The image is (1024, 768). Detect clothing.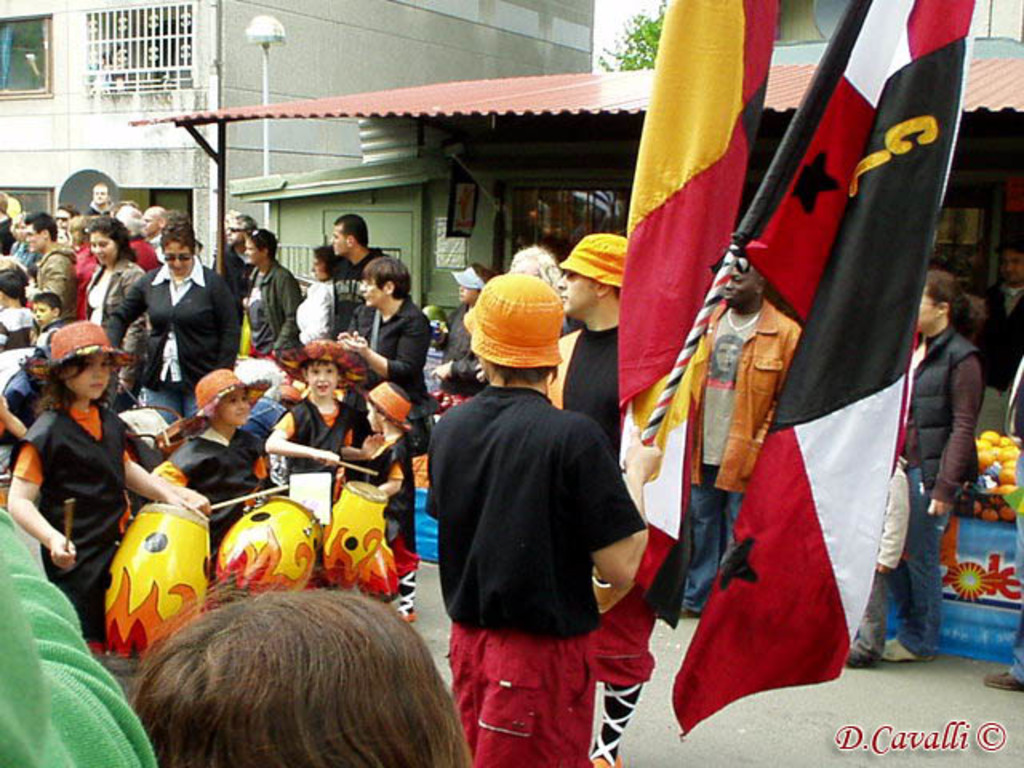
Detection: region(331, 254, 374, 342).
